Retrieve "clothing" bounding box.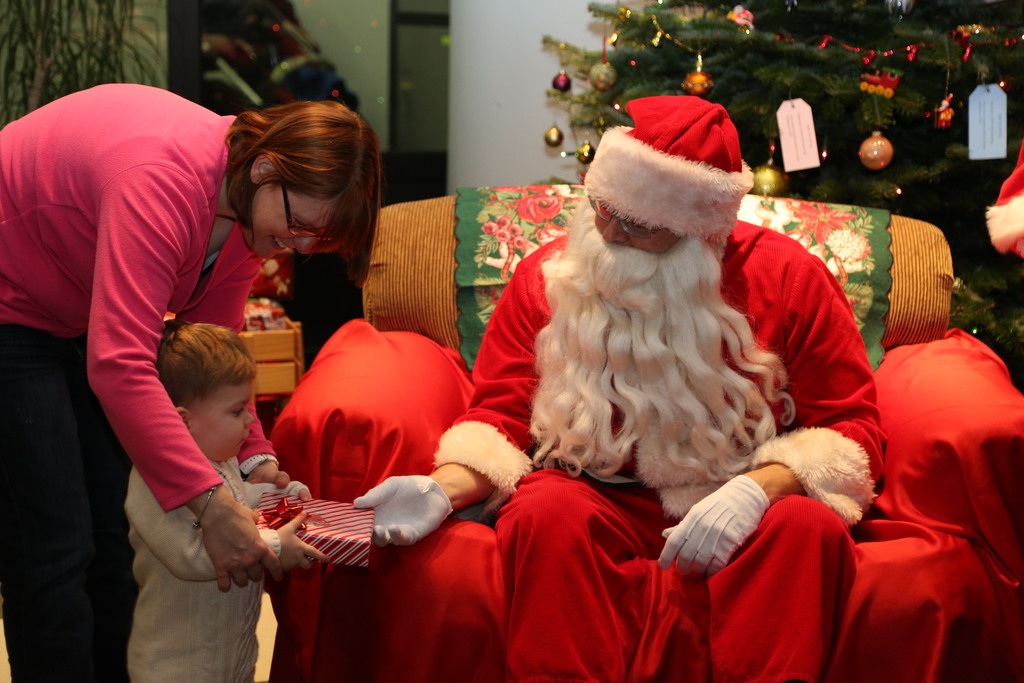
Bounding box: {"left": 122, "top": 438, "right": 326, "bottom": 682}.
